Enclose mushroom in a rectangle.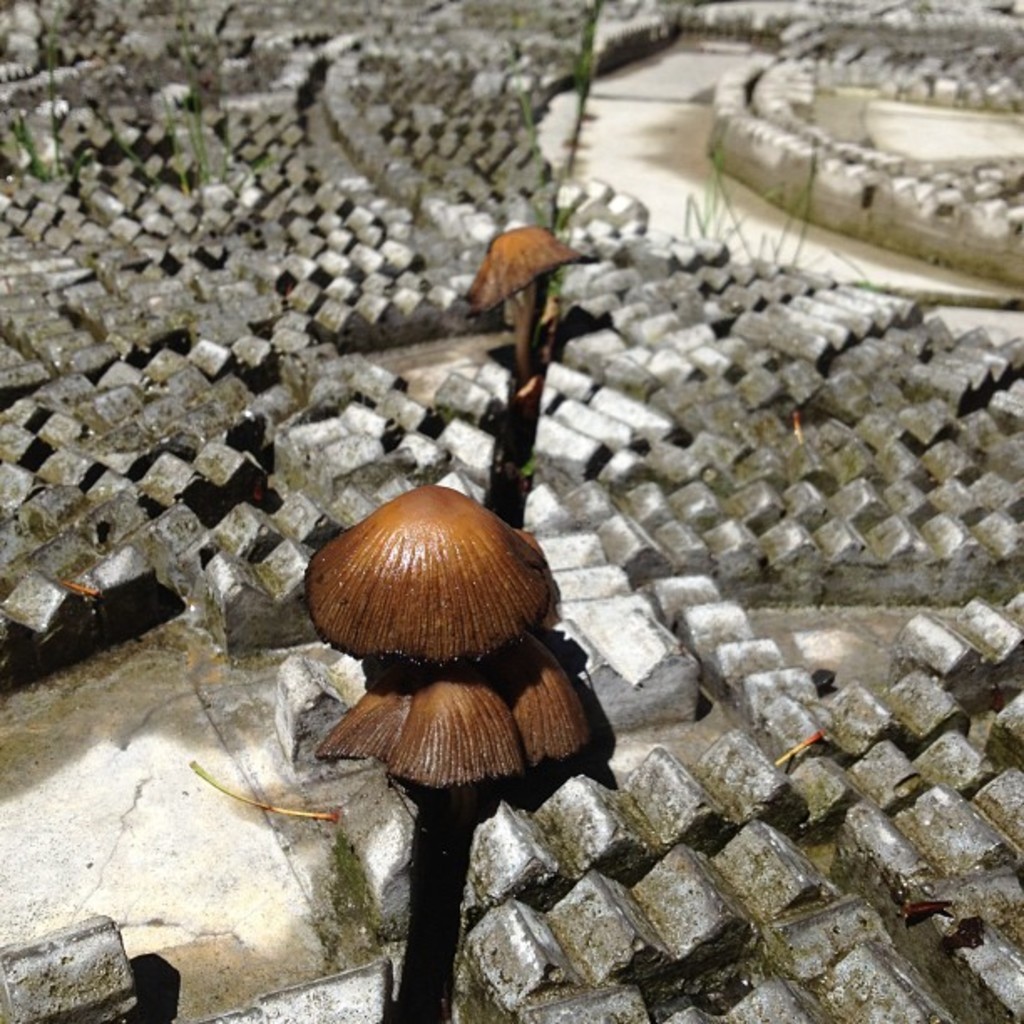
<region>308, 487, 592, 791</region>.
